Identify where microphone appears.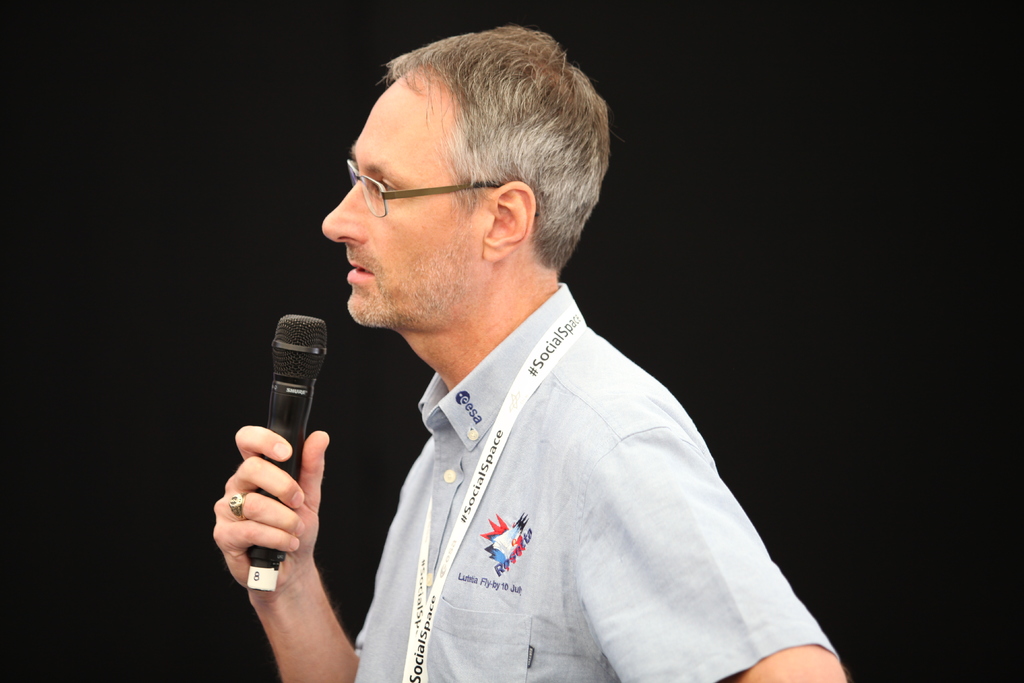
Appears at region(244, 306, 330, 595).
